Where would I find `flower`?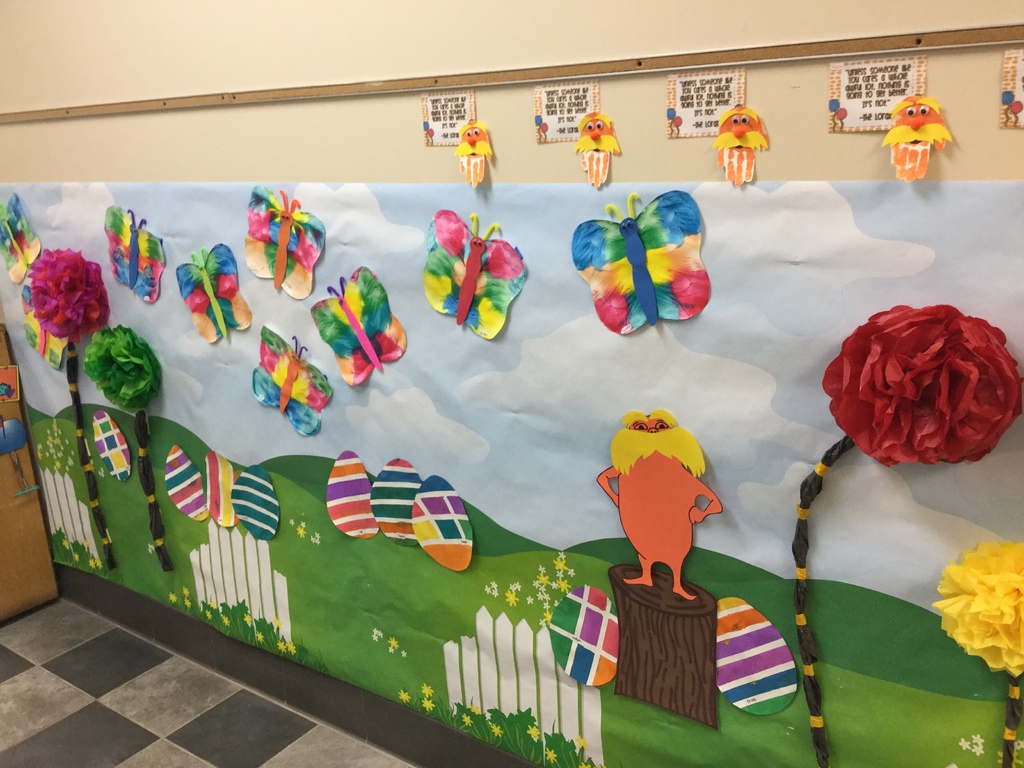
At box=[84, 326, 163, 415].
